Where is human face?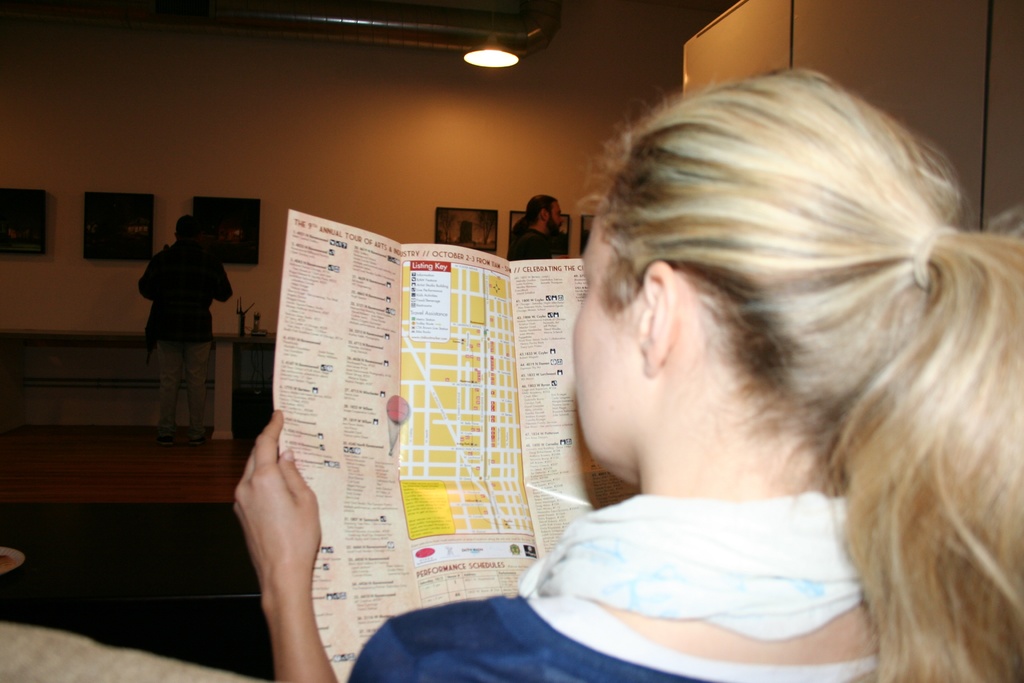
box=[548, 199, 564, 231].
